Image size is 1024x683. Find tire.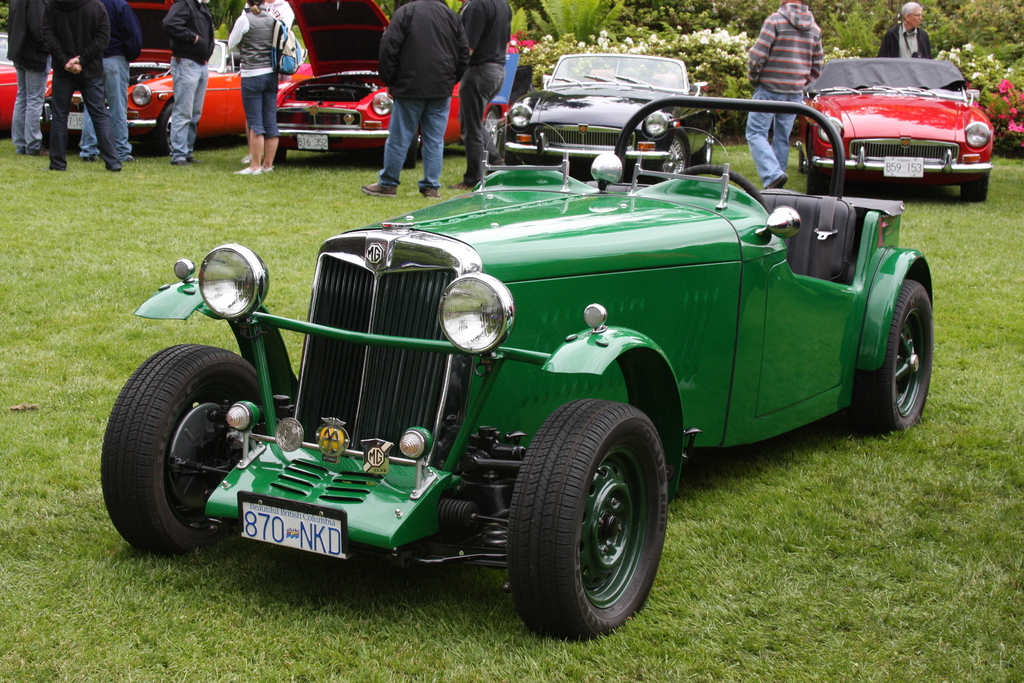
crop(401, 125, 417, 170).
